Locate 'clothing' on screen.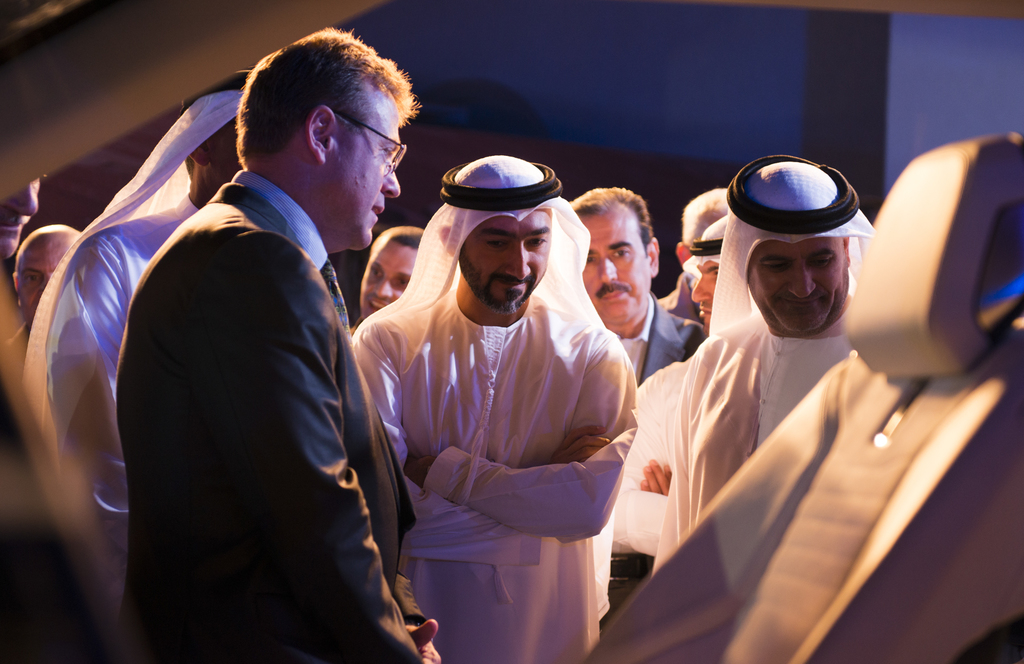
On screen at locate(358, 188, 646, 635).
